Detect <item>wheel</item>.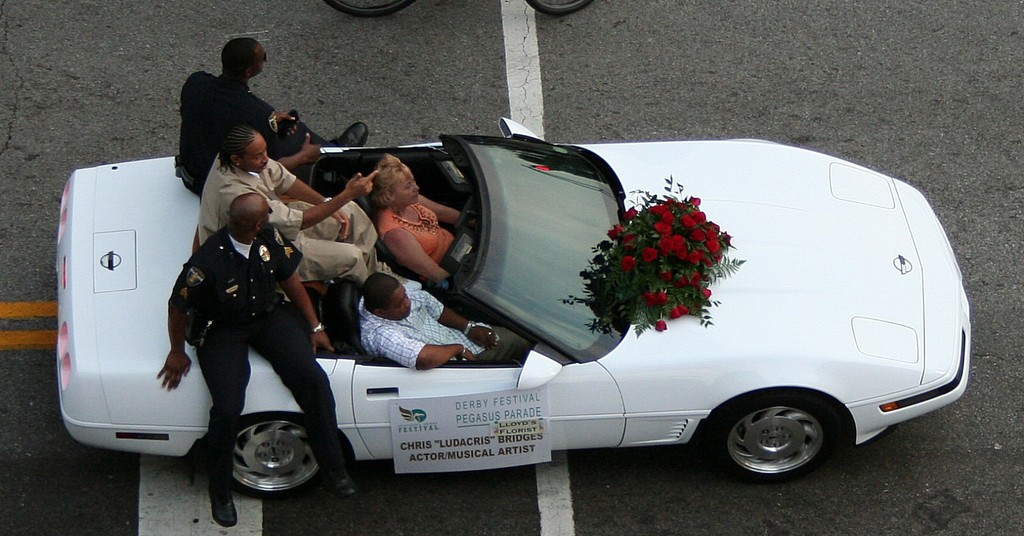
Detected at (x1=520, y1=0, x2=593, y2=16).
